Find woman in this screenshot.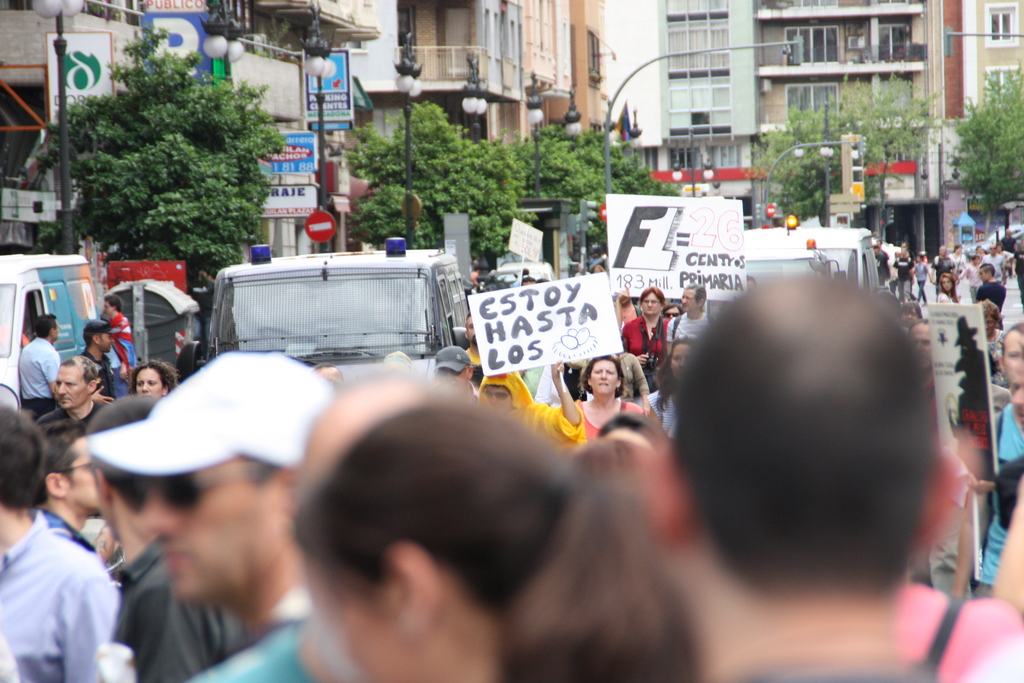
The bounding box for woman is box(291, 385, 698, 682).
